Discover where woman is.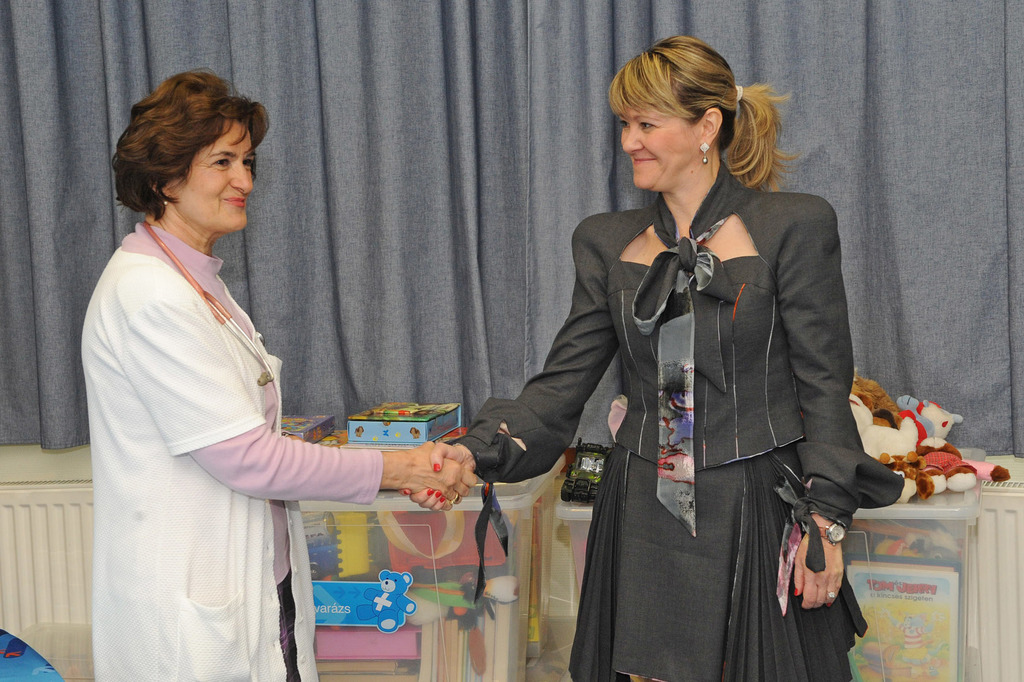
Discovered at bbox=[508, 49, 863, 681].
